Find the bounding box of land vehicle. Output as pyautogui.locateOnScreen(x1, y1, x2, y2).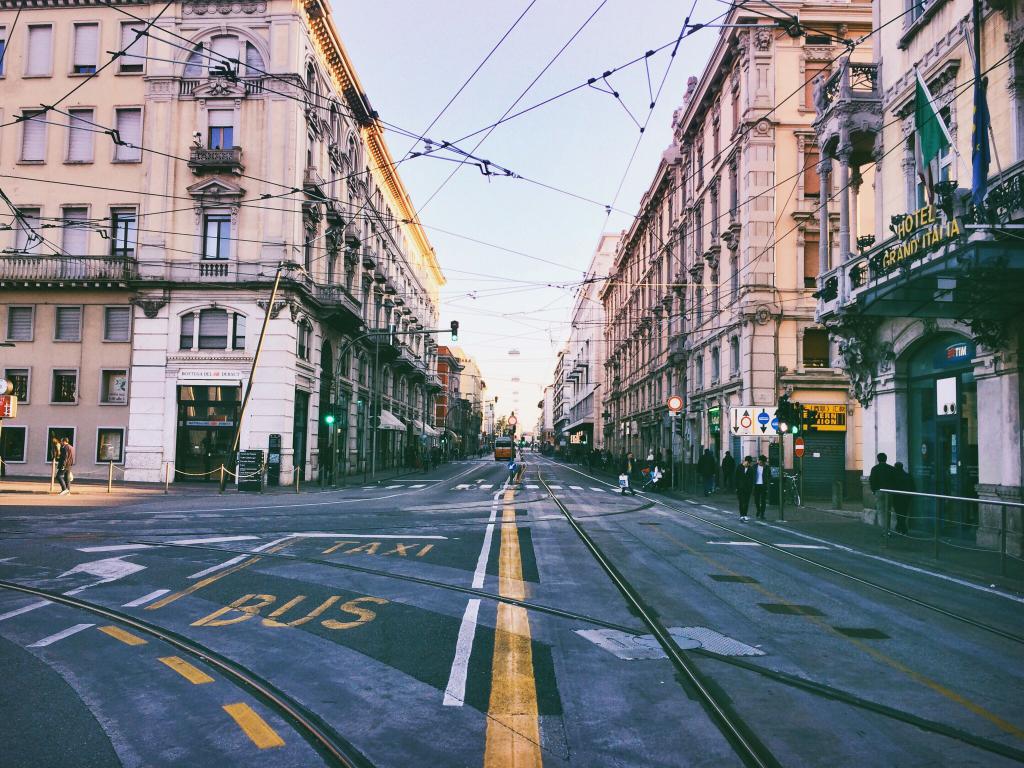
pyautogui.locateOnScreen(420, 458, 427, 472).
